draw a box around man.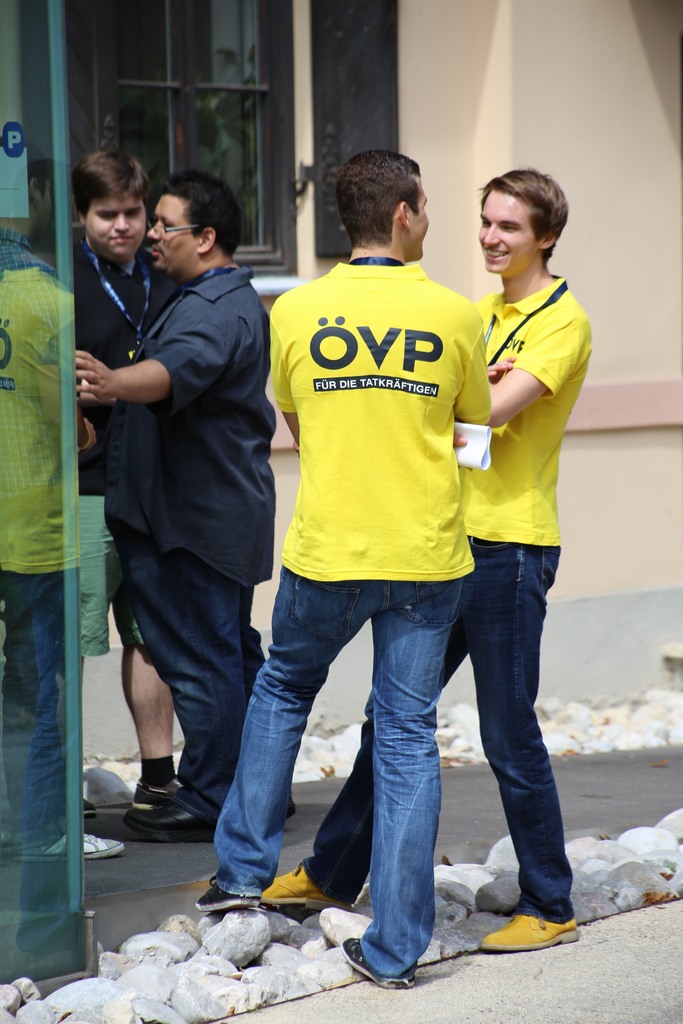
265, 166, 582, 952.
